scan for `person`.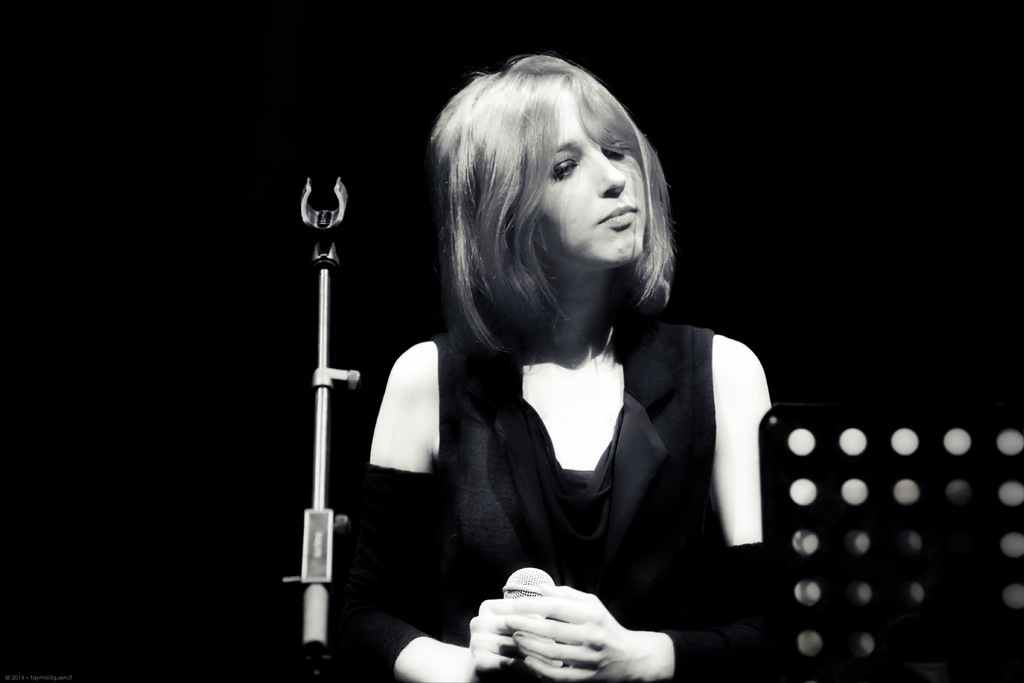
Scan result: [352, 40, 787, 673].
